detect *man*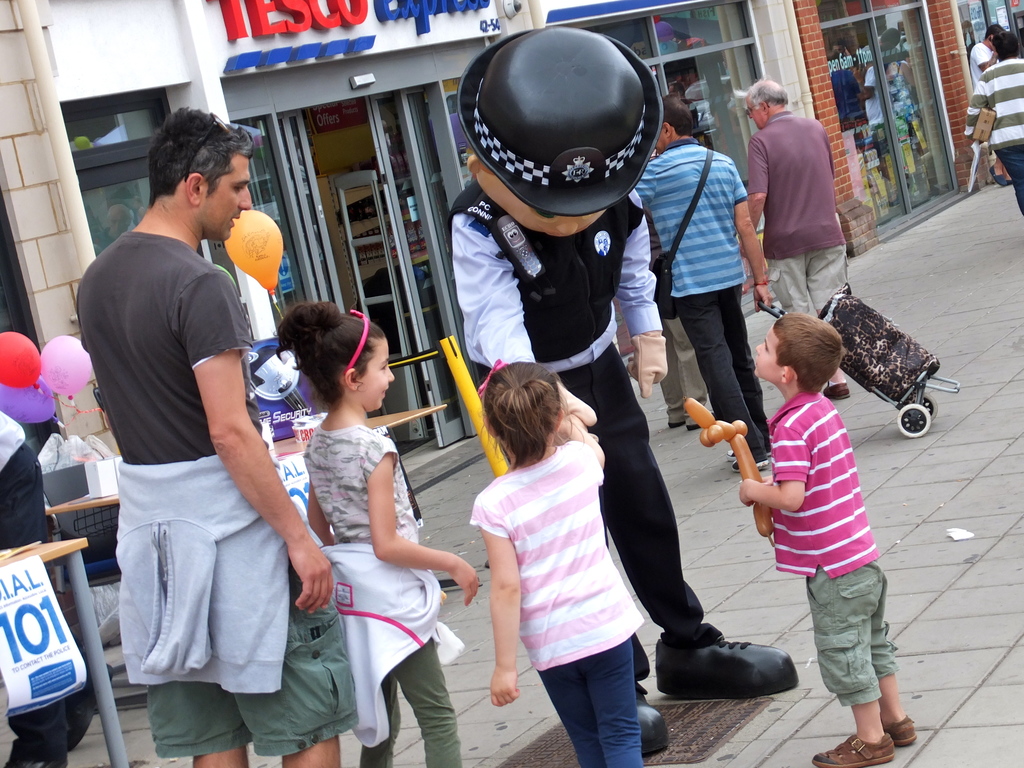
(x1=73, y1=104, x2=363, y2=767)
